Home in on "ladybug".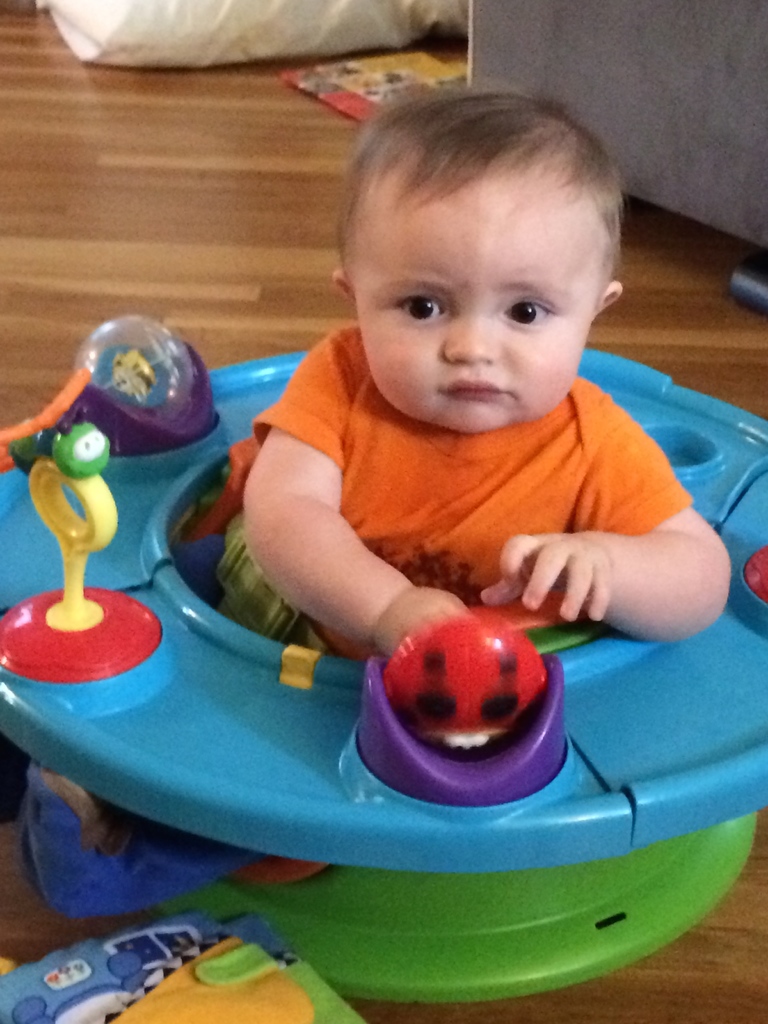
Homed in at locate(385, 612, 551, 751).
